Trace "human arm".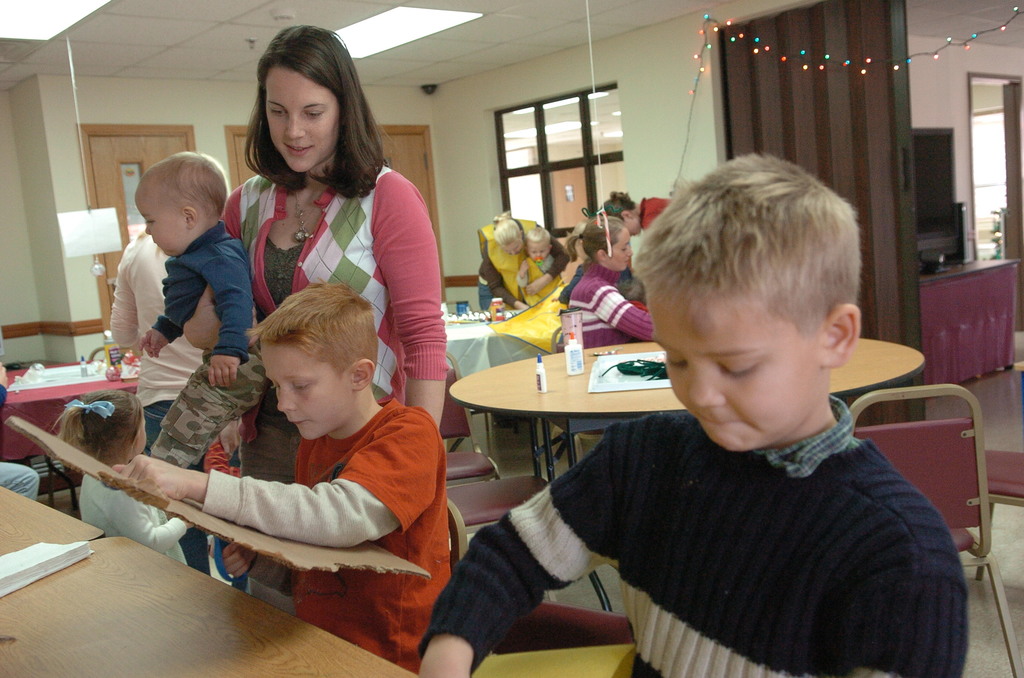
Traced to 203,247,255,390.
